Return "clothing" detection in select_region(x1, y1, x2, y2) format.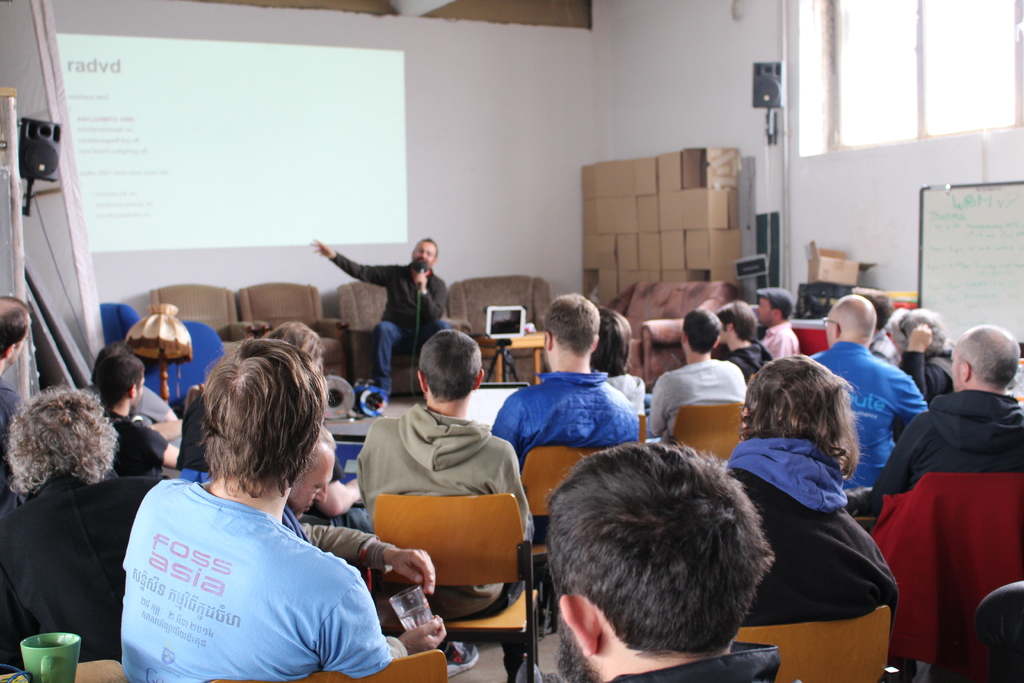
select_region(723, 334, 774, 383).
